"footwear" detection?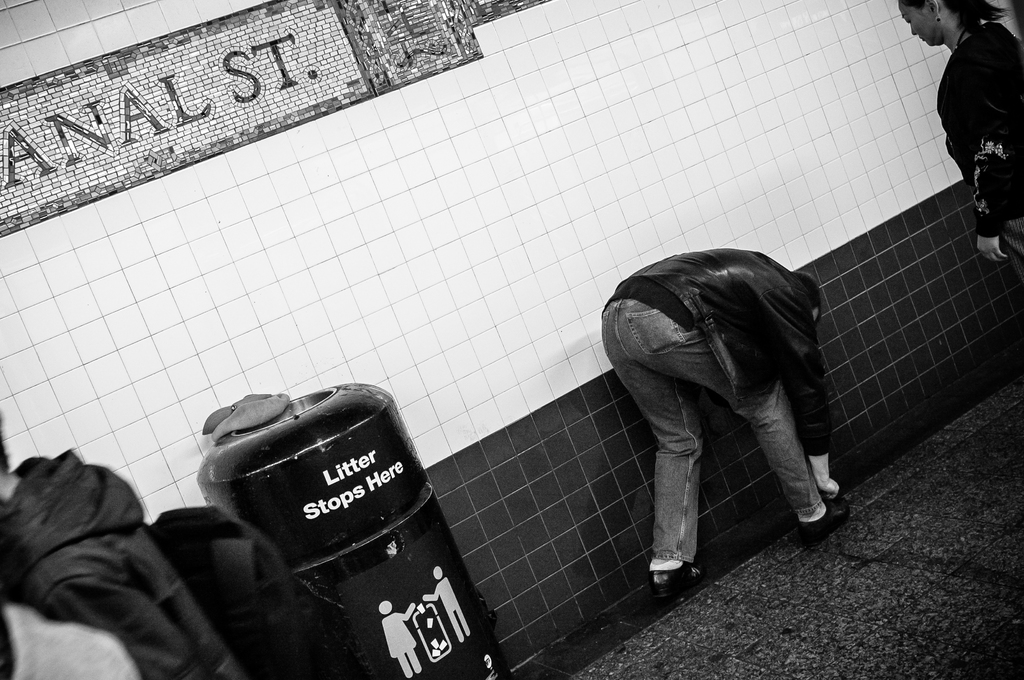
x1=645 y1=553 x2=707 y2=601
